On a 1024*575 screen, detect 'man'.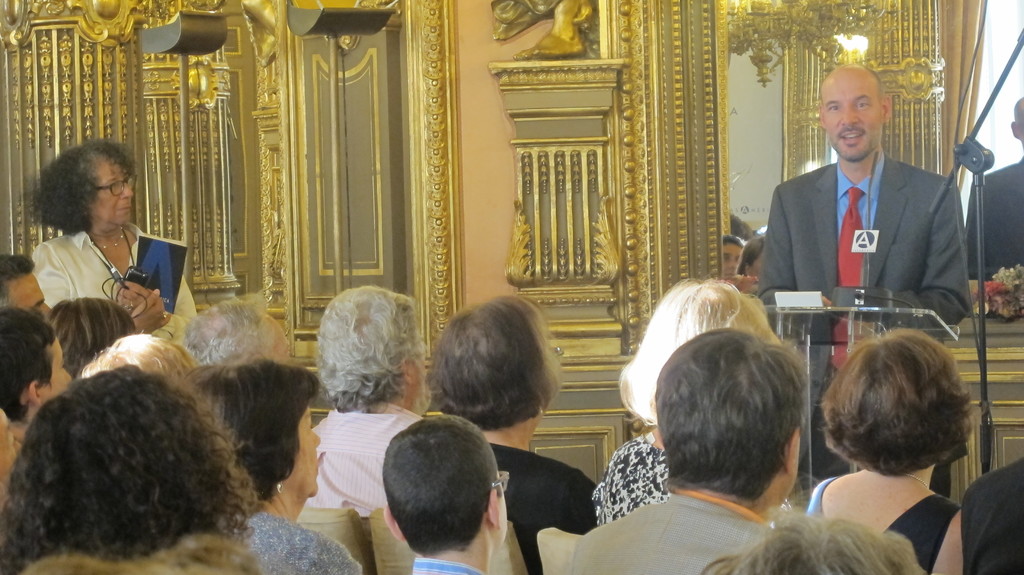
[307,278,439,513].
